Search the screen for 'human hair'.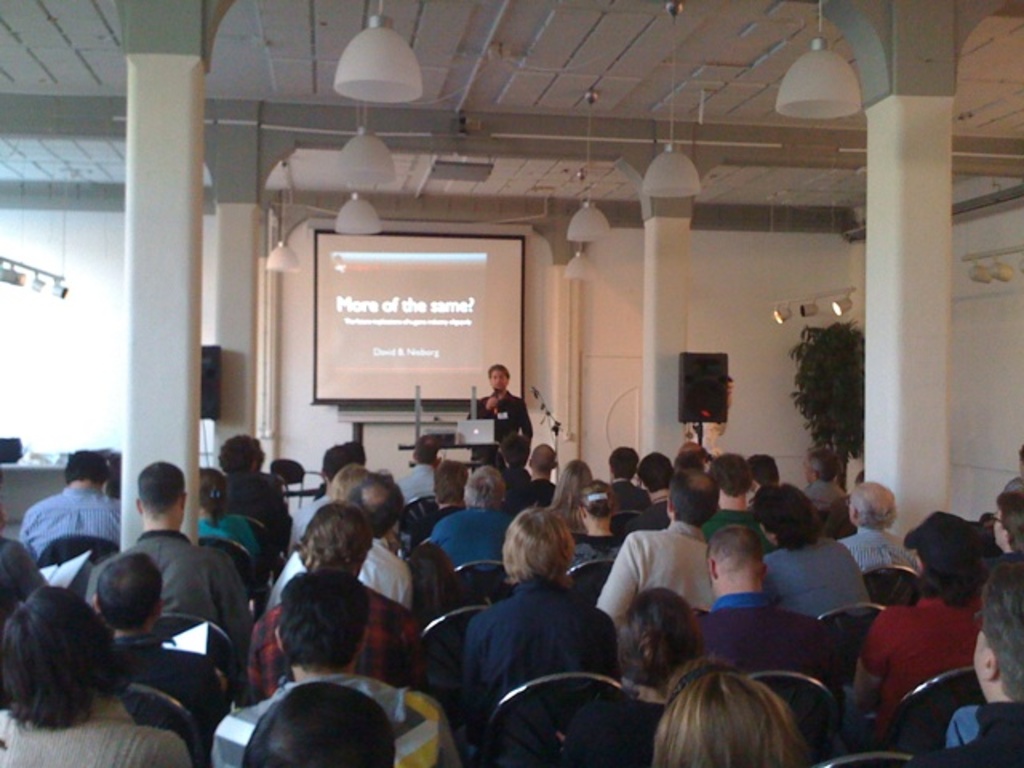
Found at bbox=[432, 458, 472, 504].
